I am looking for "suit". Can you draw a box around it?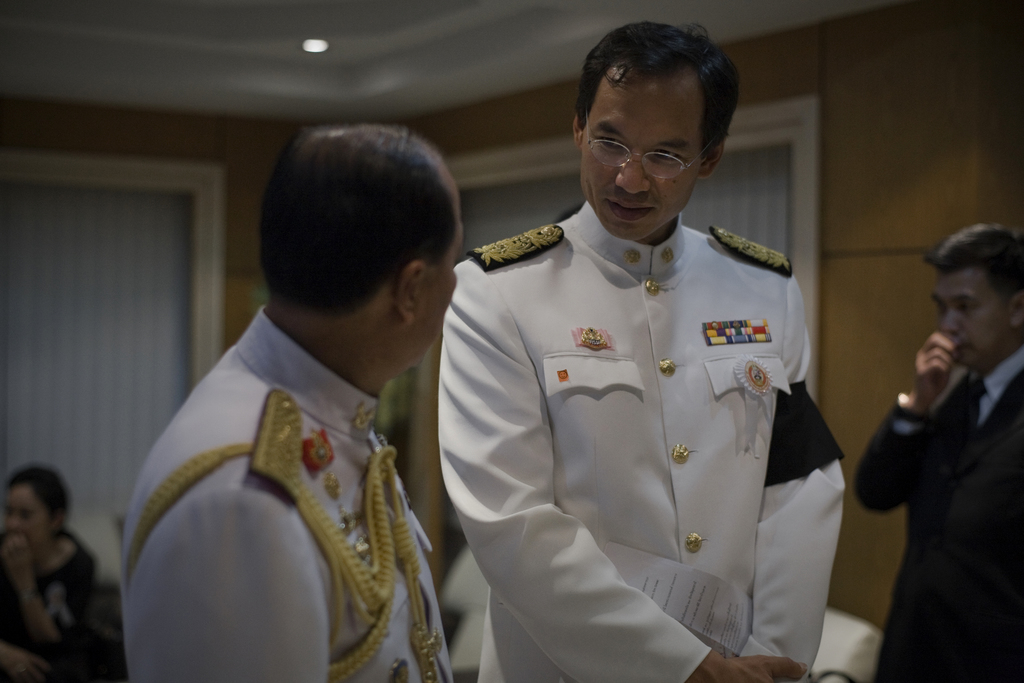
Sure, the bounding box is bbox=[433, 199, 844, 682].
